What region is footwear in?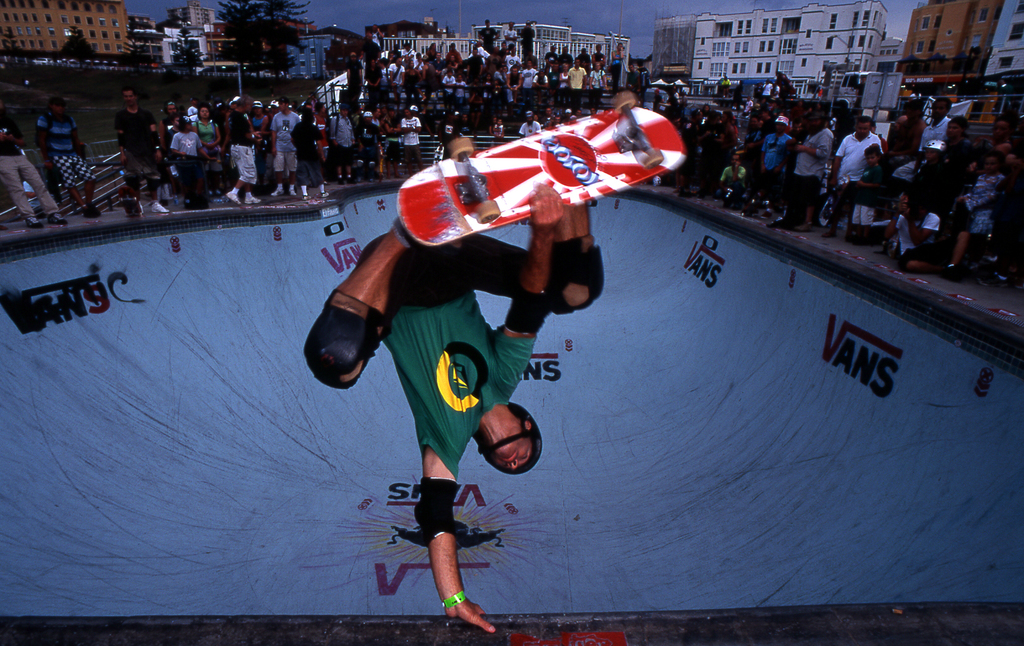
crop(682, 190, 690, 198).
